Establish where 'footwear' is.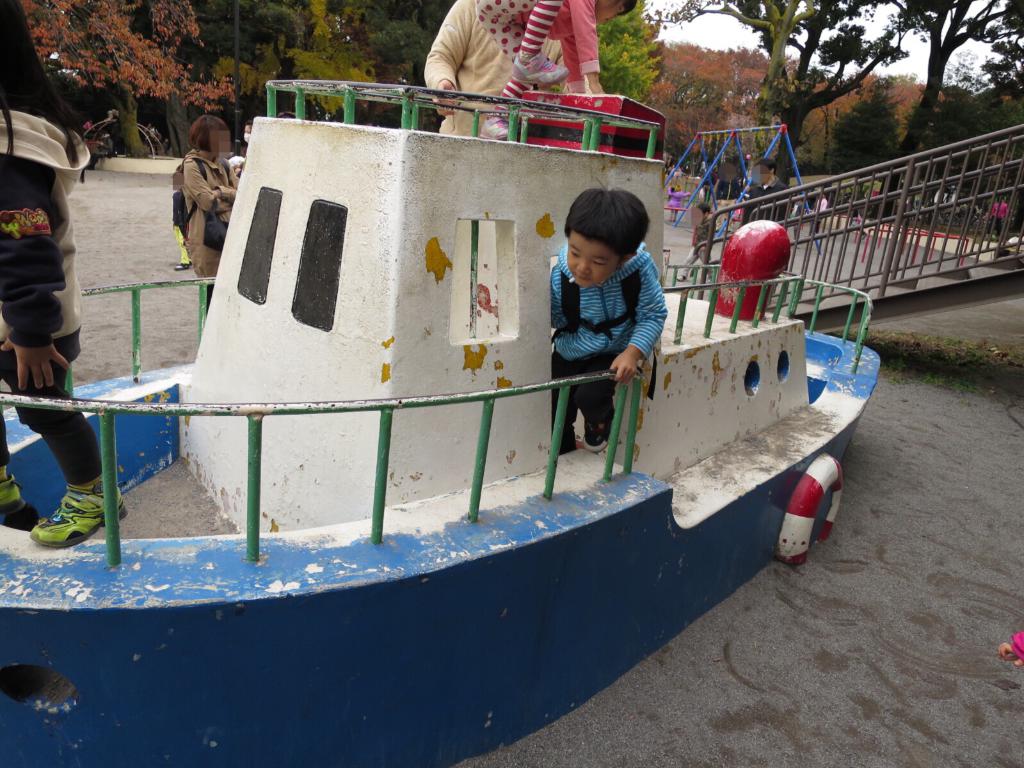
Established at {"x1": 0, "y1": 479, "x2": 41, "y2": 532}.
